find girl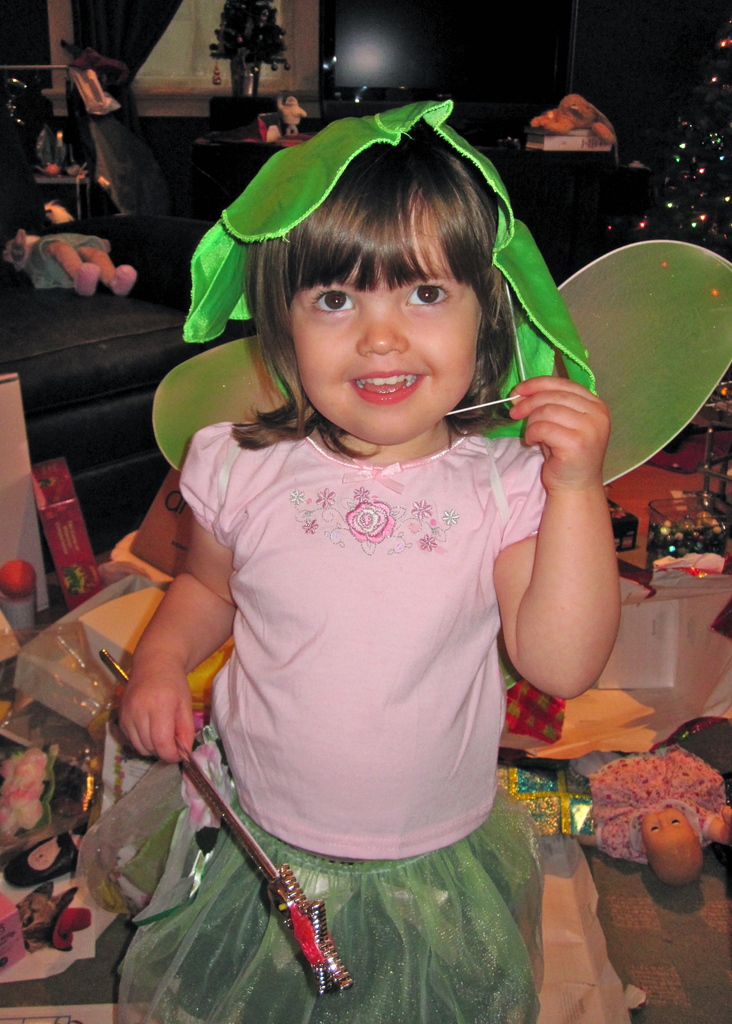
{"left": 82, "top": 94, "right": 726, "bottom": 1021}
